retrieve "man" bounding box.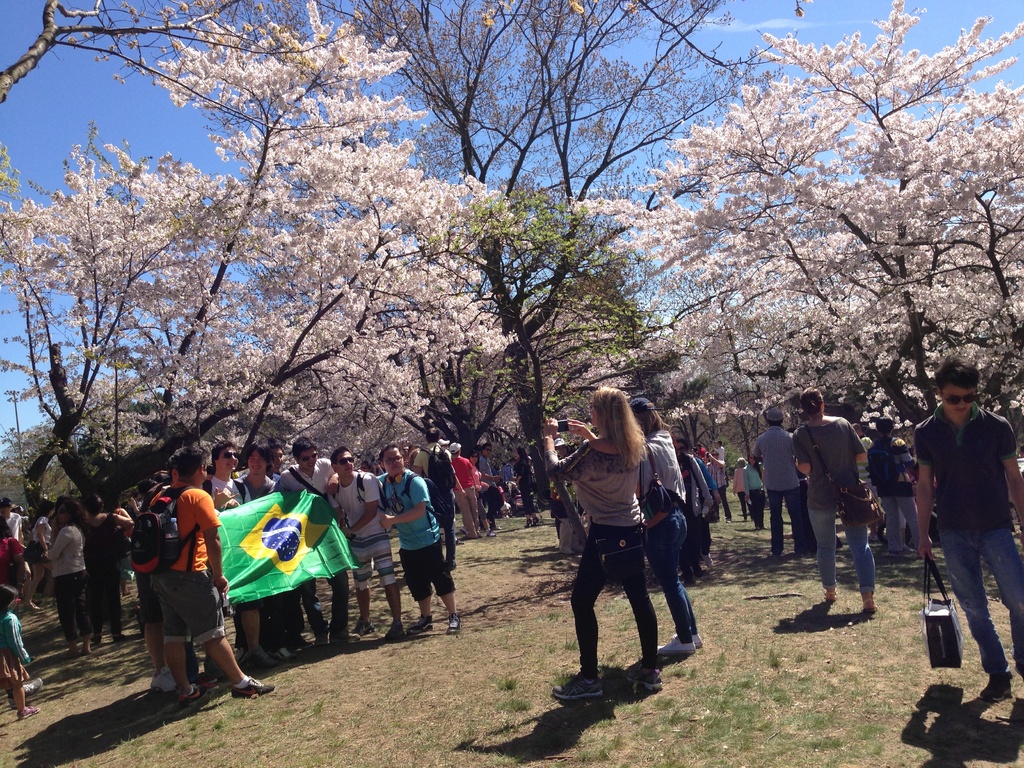
Bounding box: x1=480 y1=441 x2=502 y2=531.
